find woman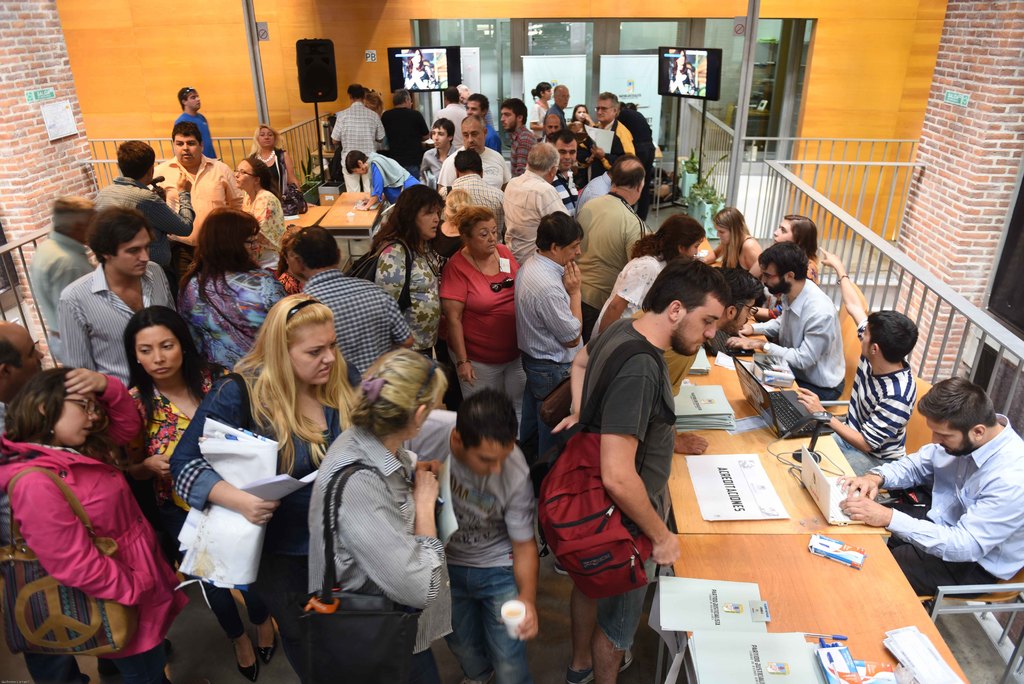
565/102/602/126
